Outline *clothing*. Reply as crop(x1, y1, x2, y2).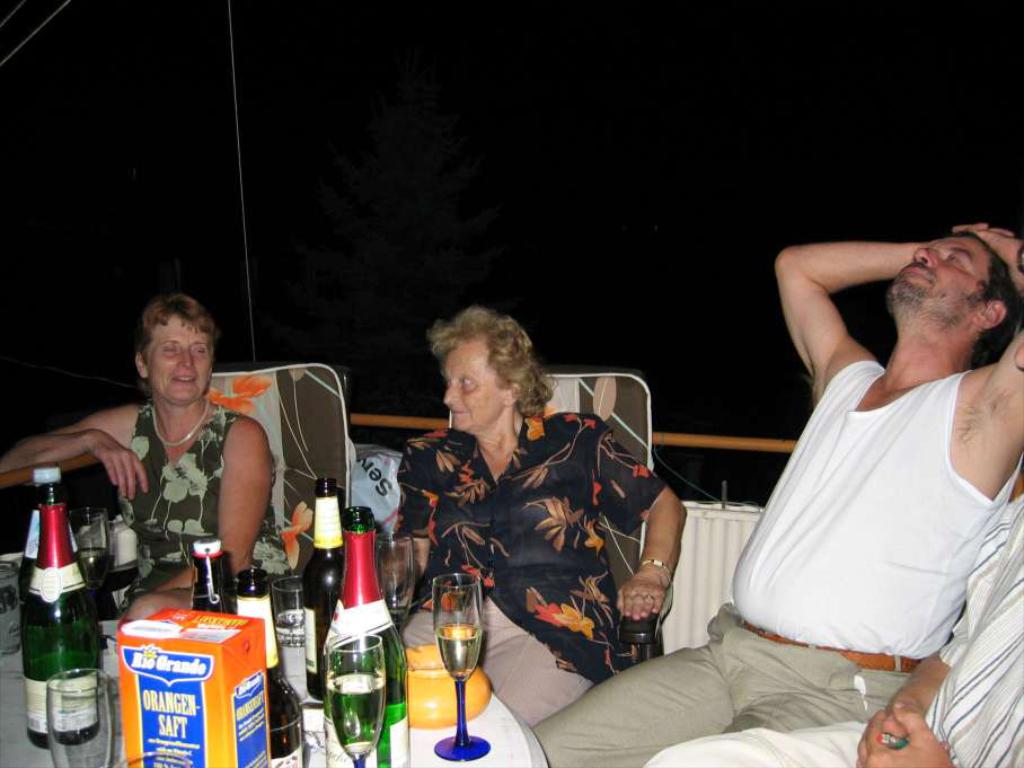
crop(117, 405, 295, 599).
